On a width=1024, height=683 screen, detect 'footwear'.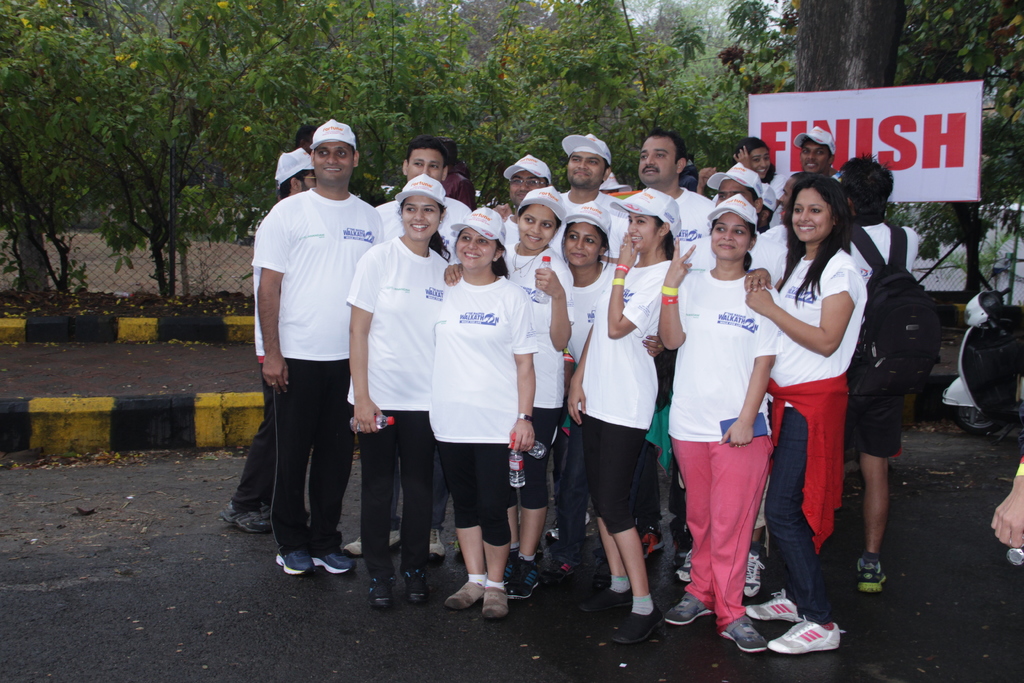
580 586 636 611.
